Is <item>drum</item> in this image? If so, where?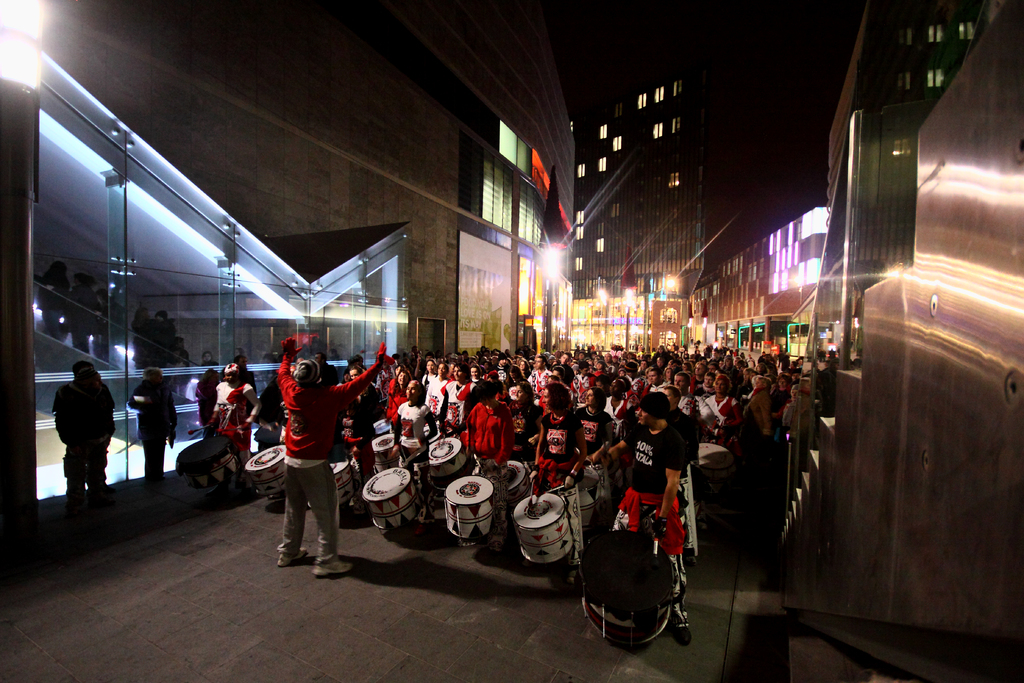
Yes, at 371/434/396/456.
